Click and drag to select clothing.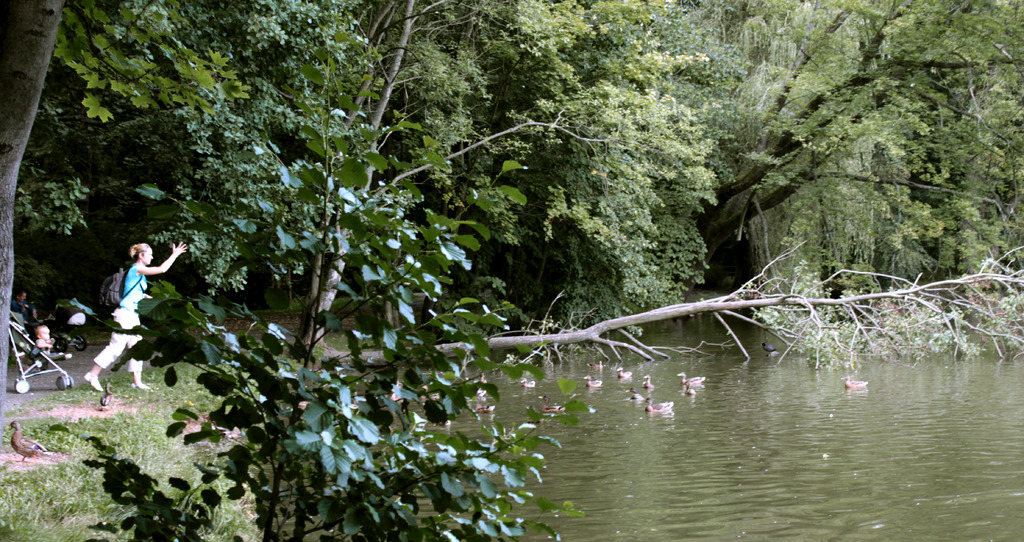
Selection: [91, 242, 152, 357].
